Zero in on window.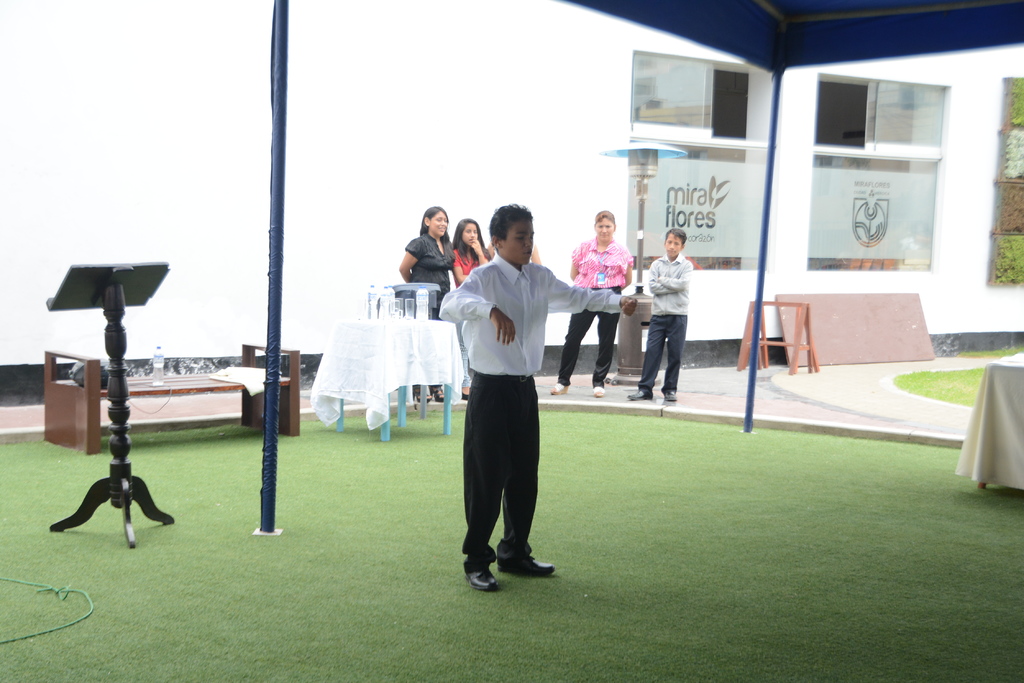
Zeroed in: bbox=(806, 48, 978, 278).
